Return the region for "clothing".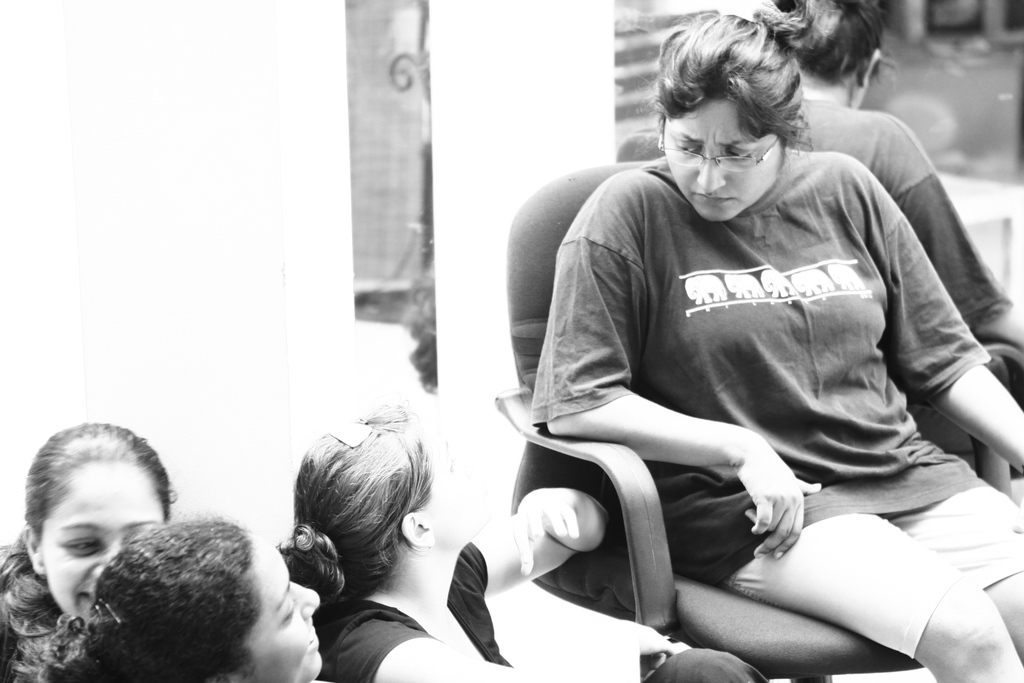
304/598/436/682.
